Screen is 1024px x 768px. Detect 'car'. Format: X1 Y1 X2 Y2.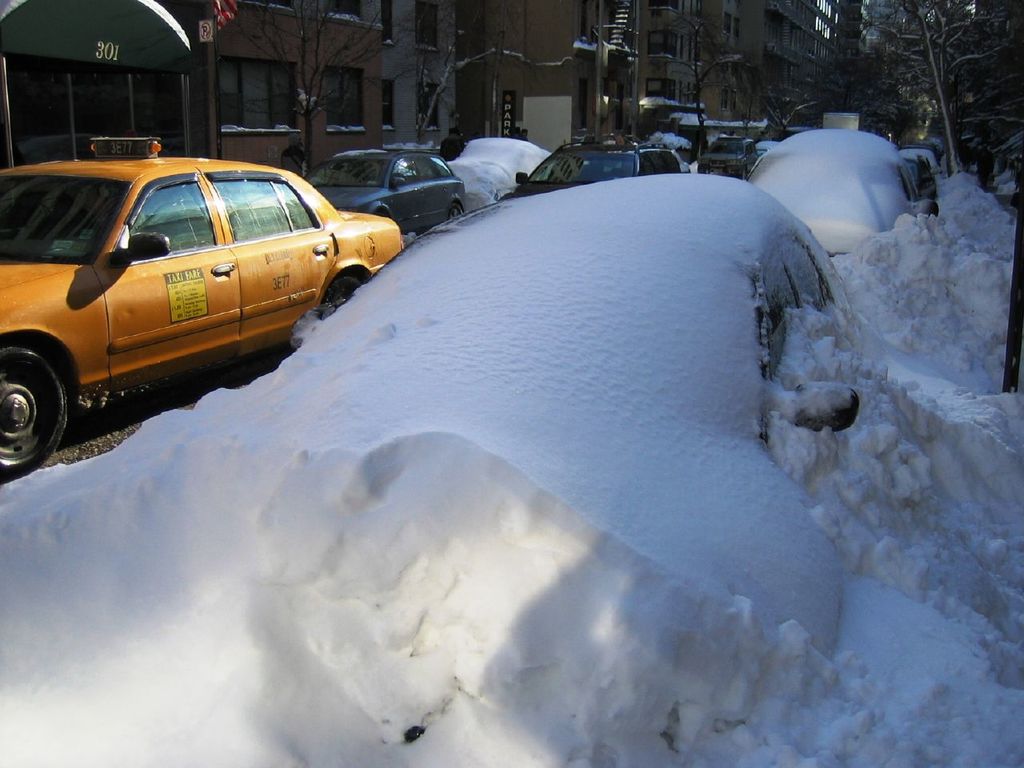
290 165 862 454.
